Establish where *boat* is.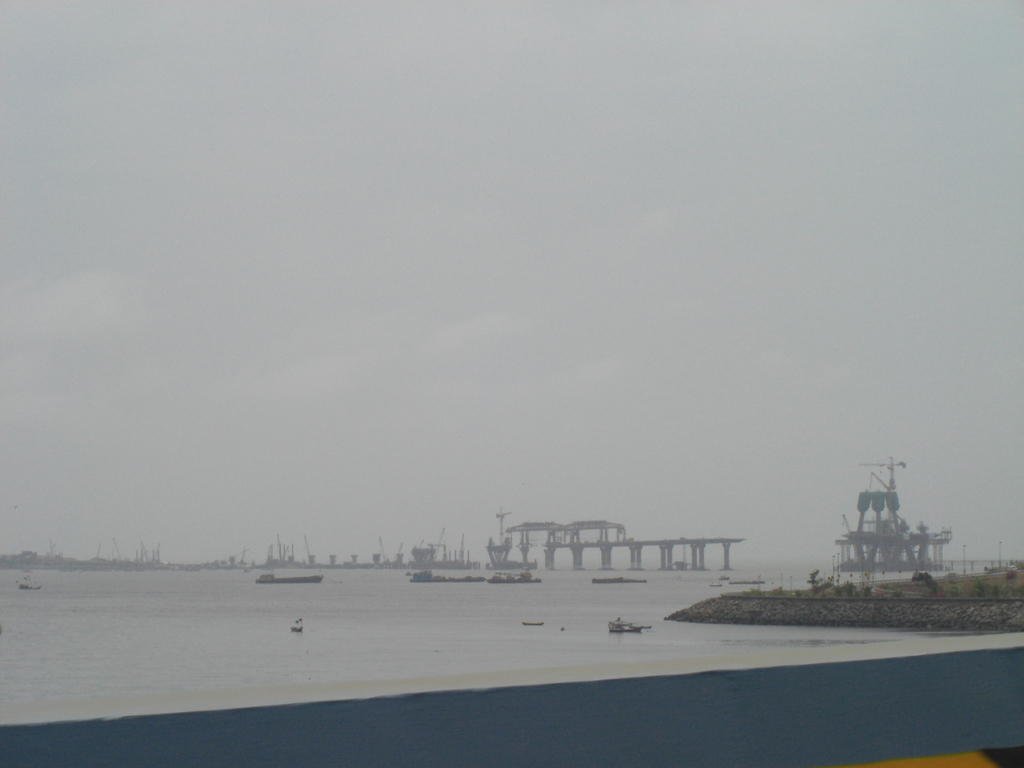
Established at l=588, t=577, r=651, b=586.
